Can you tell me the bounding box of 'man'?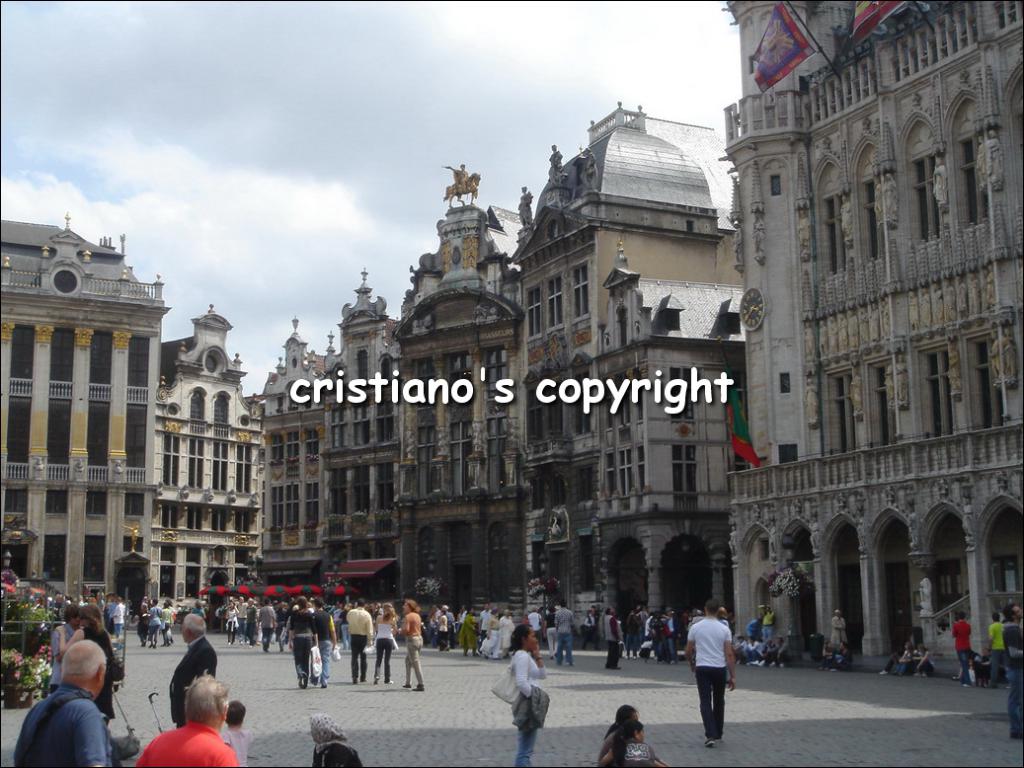
BBox(233, 592, 244, 644).
